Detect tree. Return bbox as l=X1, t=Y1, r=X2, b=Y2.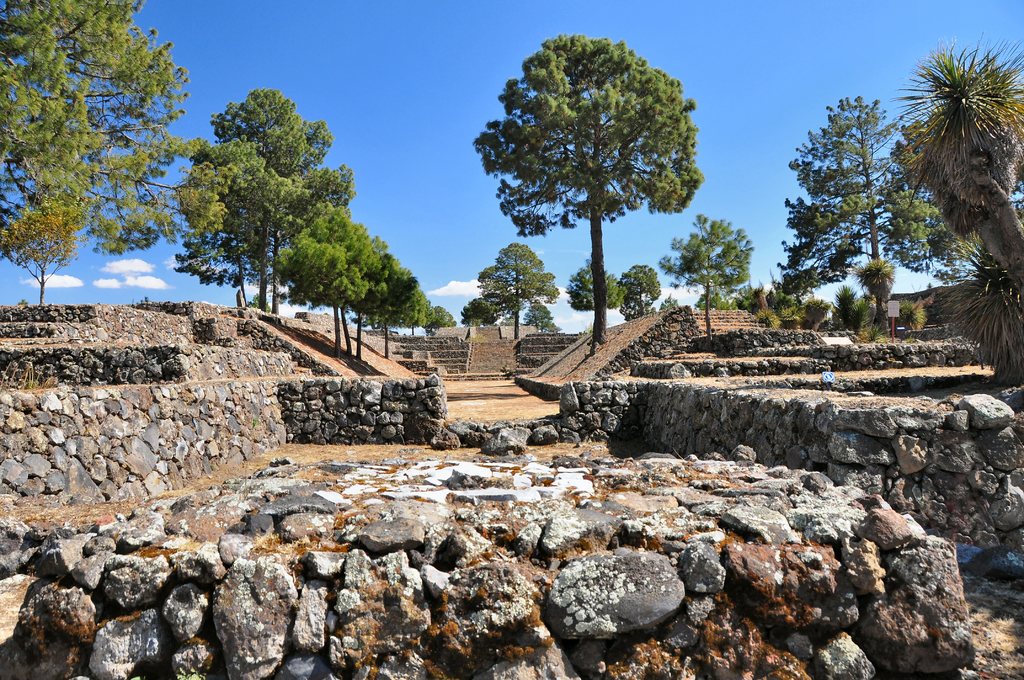
l=762, t=105, r=952, b=312.
